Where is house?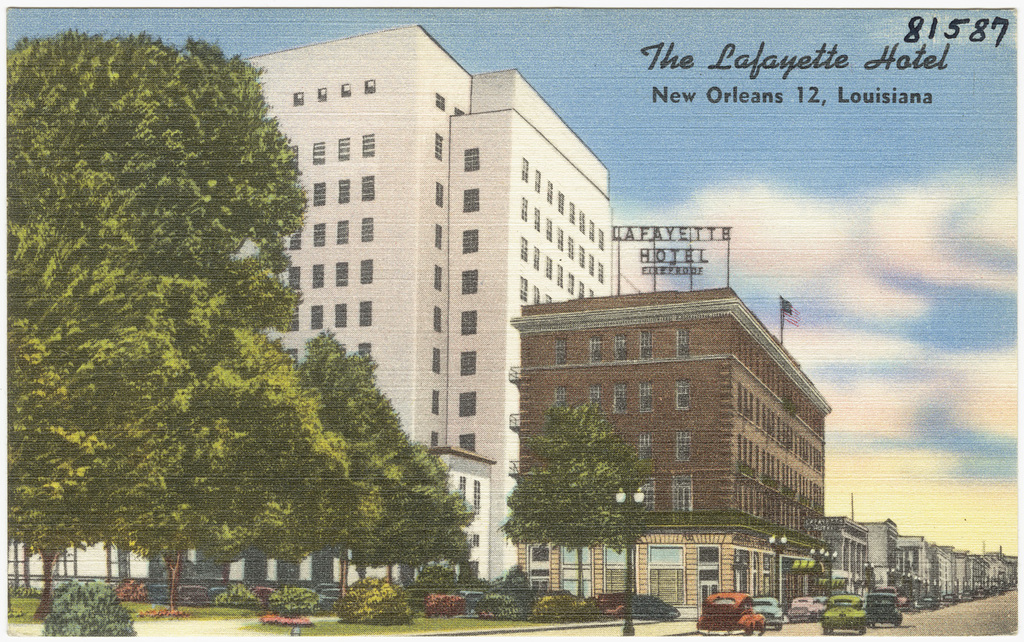
locate(954, 551, 969, 596).
